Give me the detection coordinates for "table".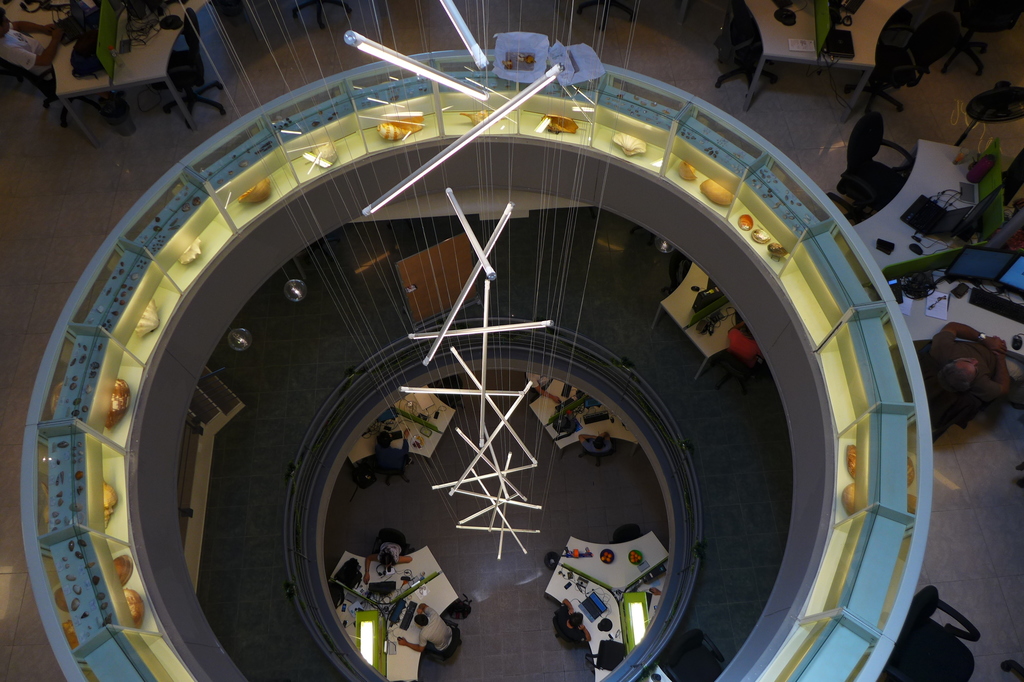
5,0,214,133.
